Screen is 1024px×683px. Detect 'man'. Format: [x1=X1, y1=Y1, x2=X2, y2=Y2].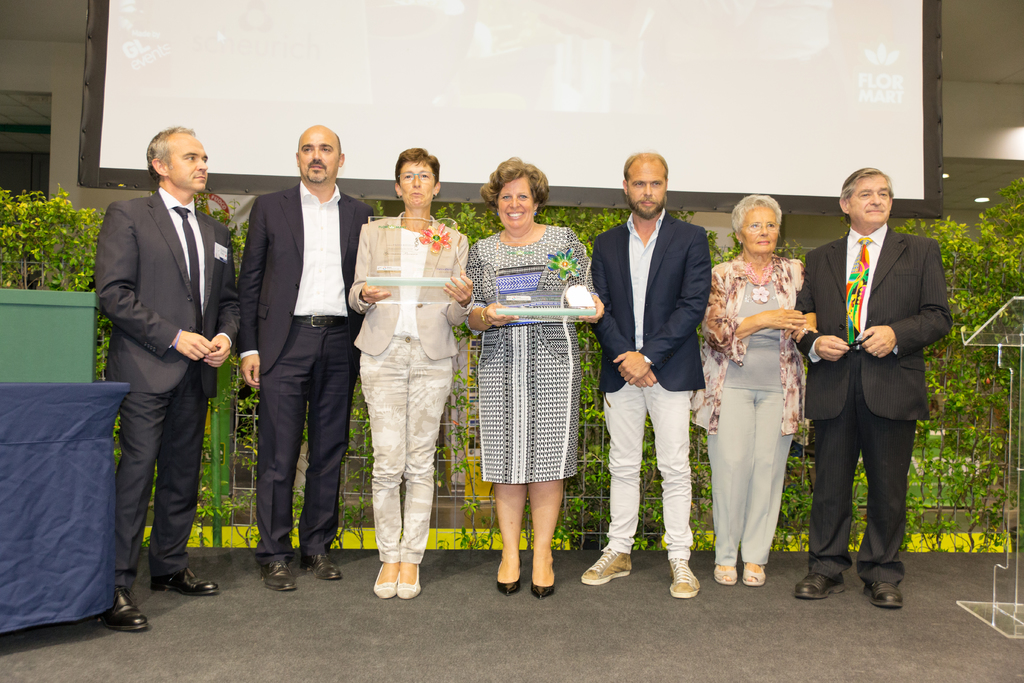
[x1=237, y1=122, x2=375, y2=591].
